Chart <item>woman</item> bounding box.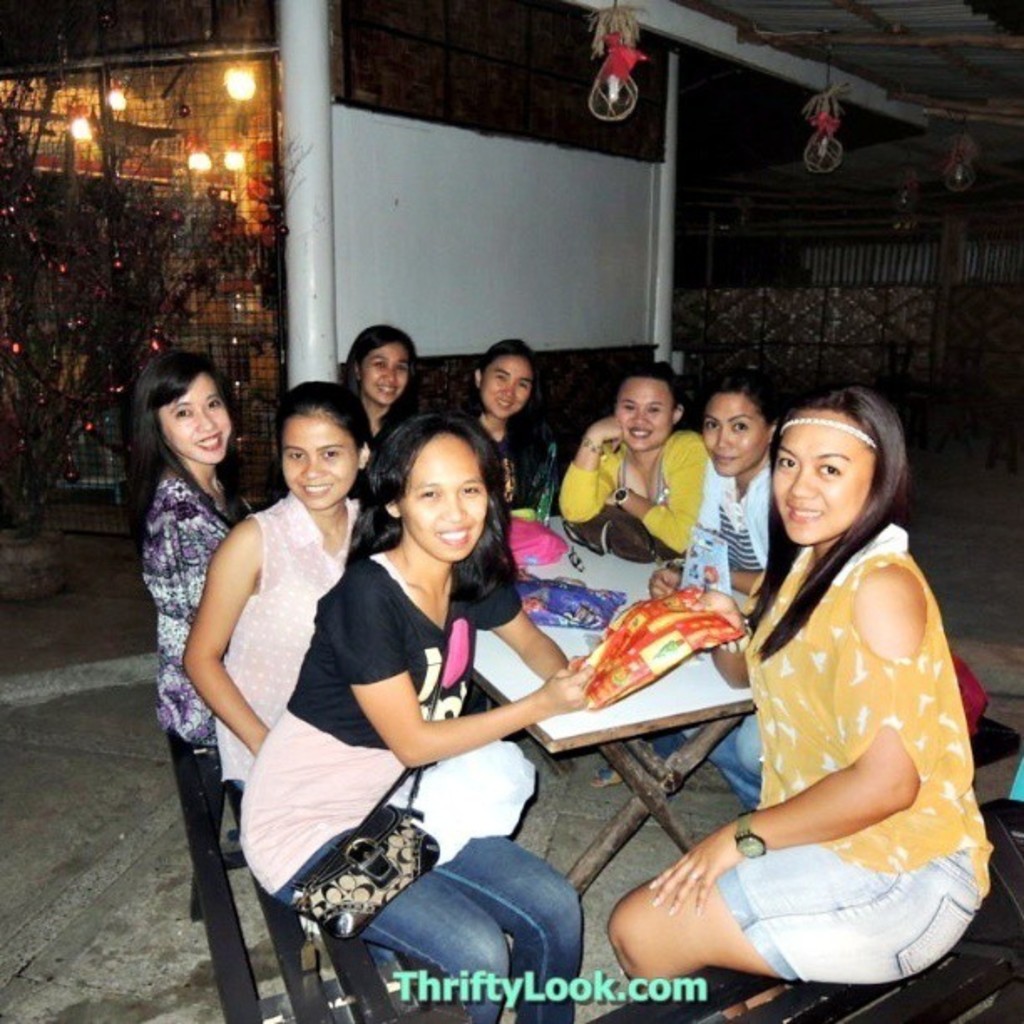
Charted: BBox(345, 316, 420, 438).
